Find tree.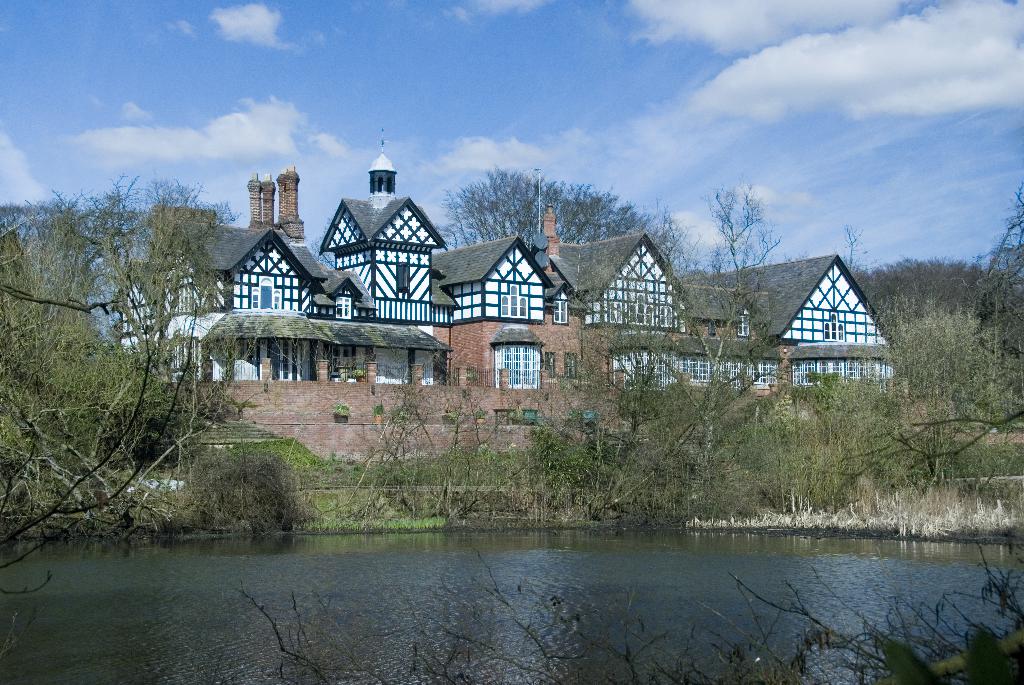
x1=836, y1=223, x2=868, y2=272.
